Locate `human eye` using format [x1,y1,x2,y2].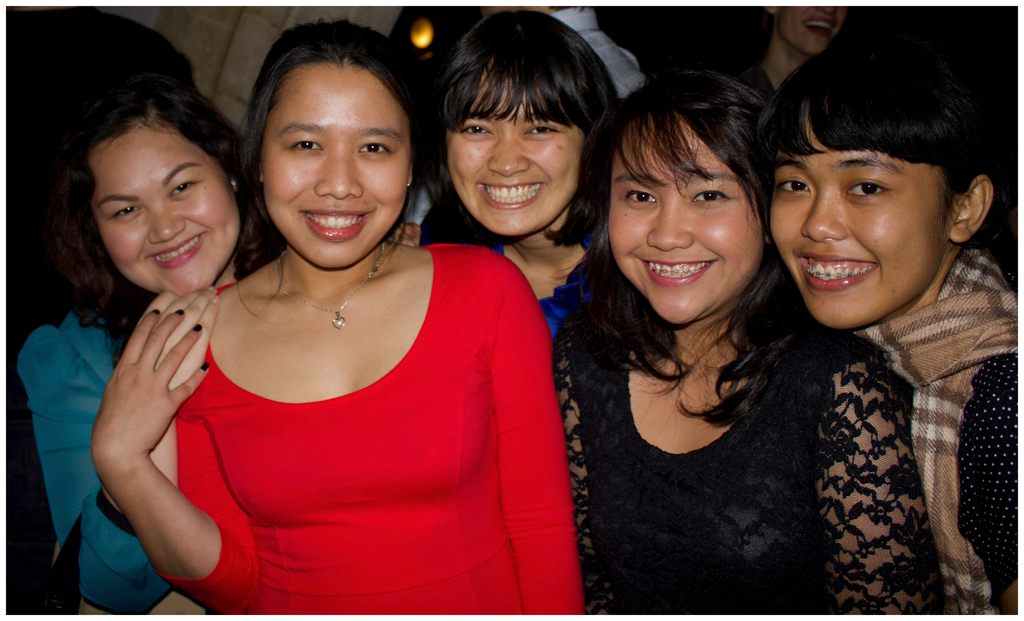
[456,121,493,138].
